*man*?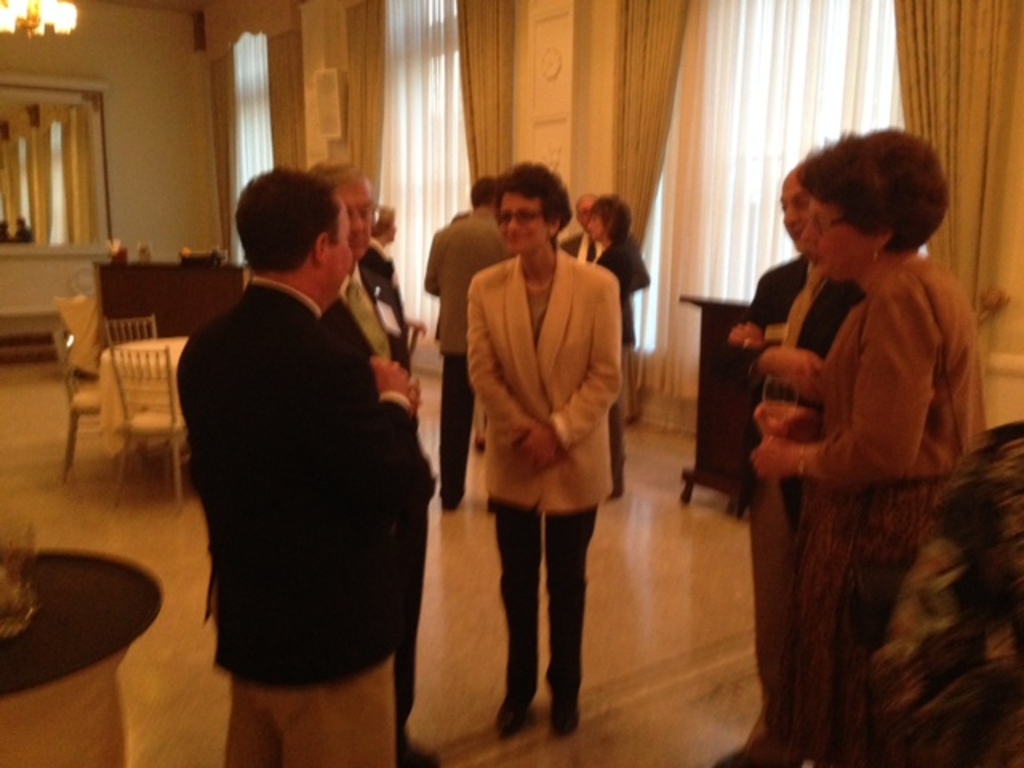
<box>418,173,523,509</box>
